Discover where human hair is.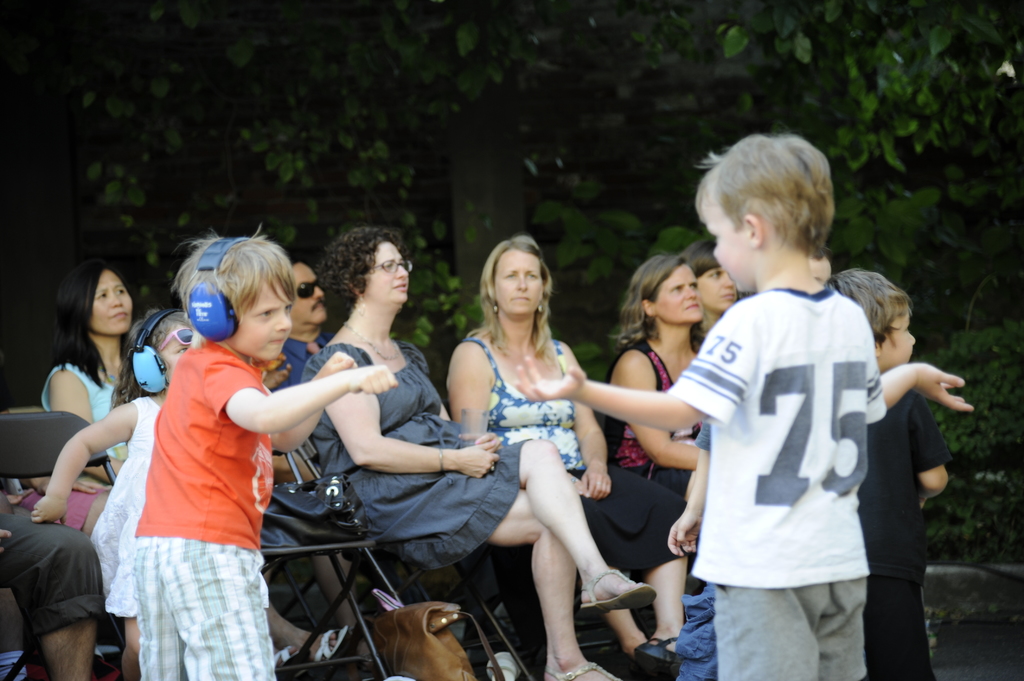
Discovered at pyautogui.locateOnScreen(801, 243, 832, 262).
